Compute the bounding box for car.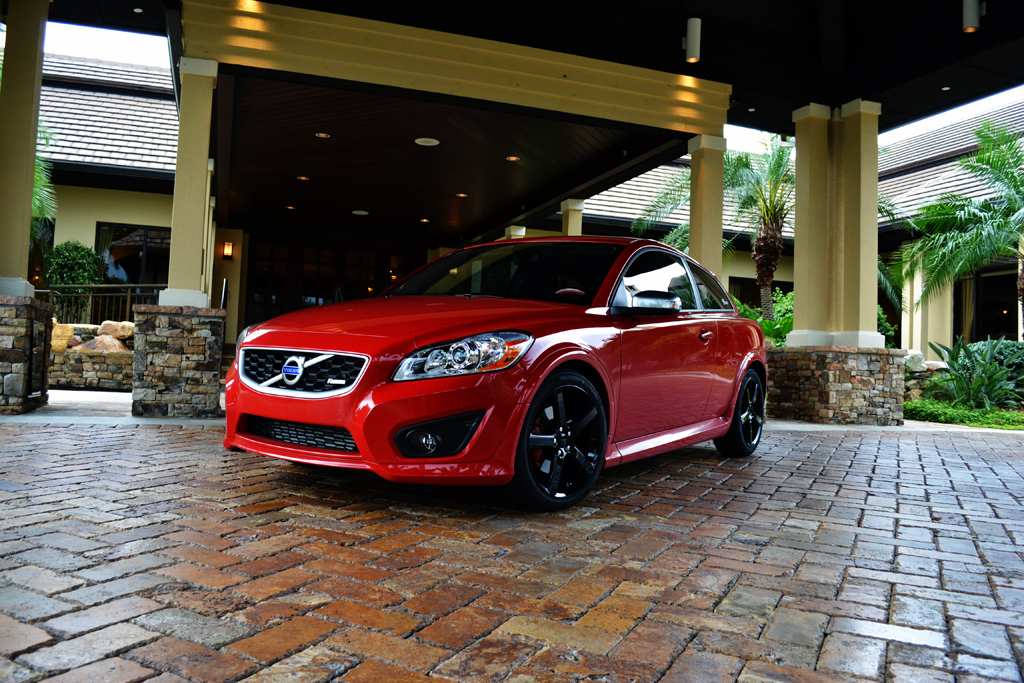
212,227,784,511.
